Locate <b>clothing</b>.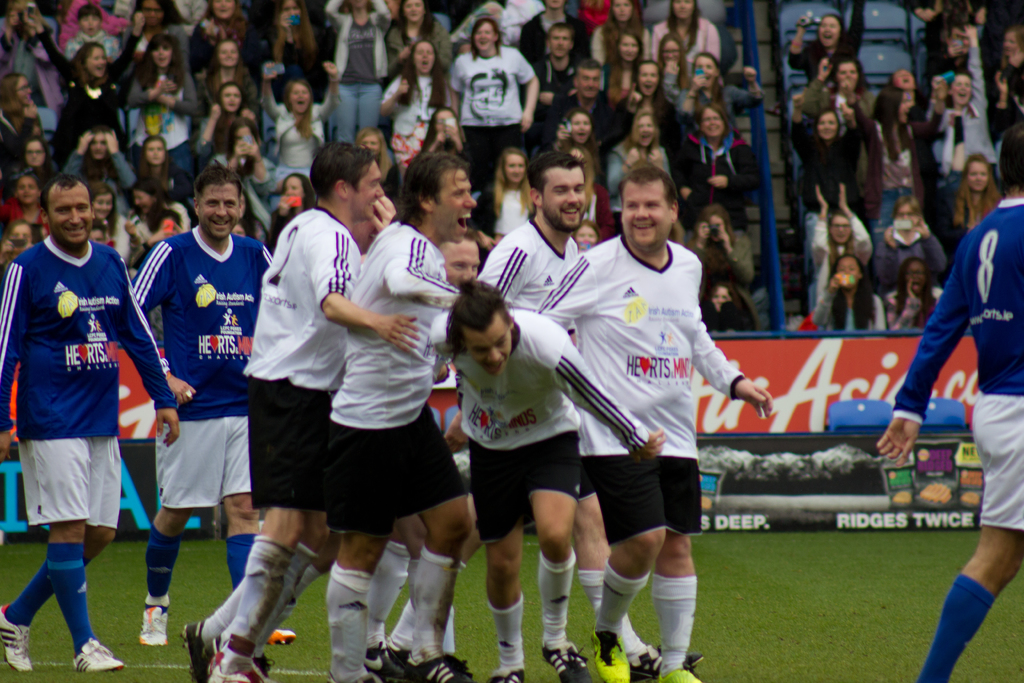
Bounding box: (left=11, top=204, right=139, bottom=600).
